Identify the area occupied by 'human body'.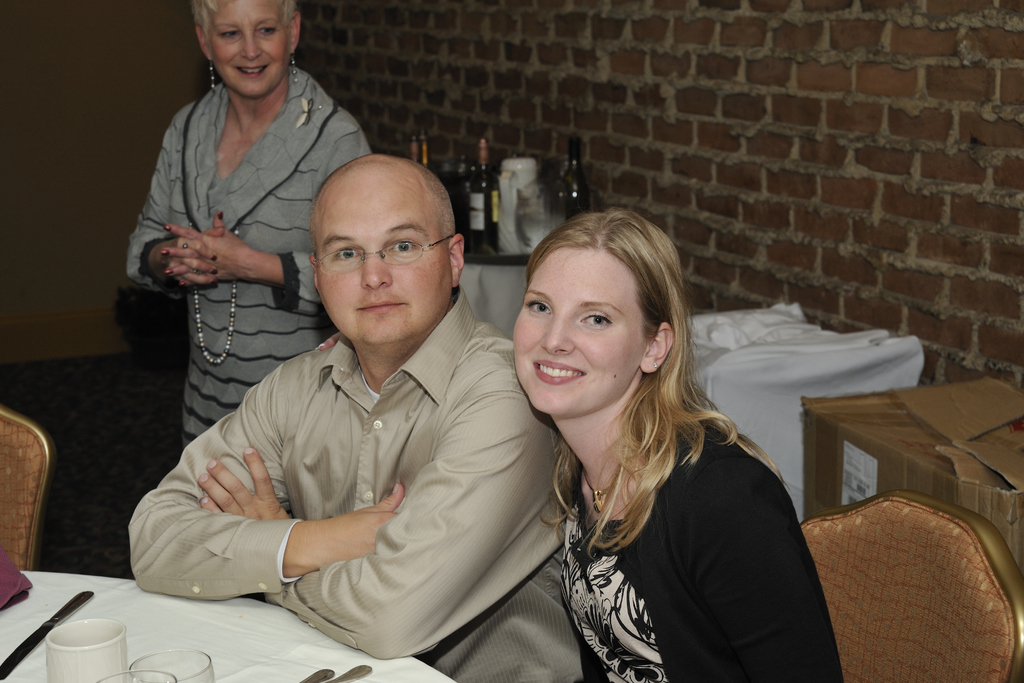
Area: box=[132, 161, 559, 680].
